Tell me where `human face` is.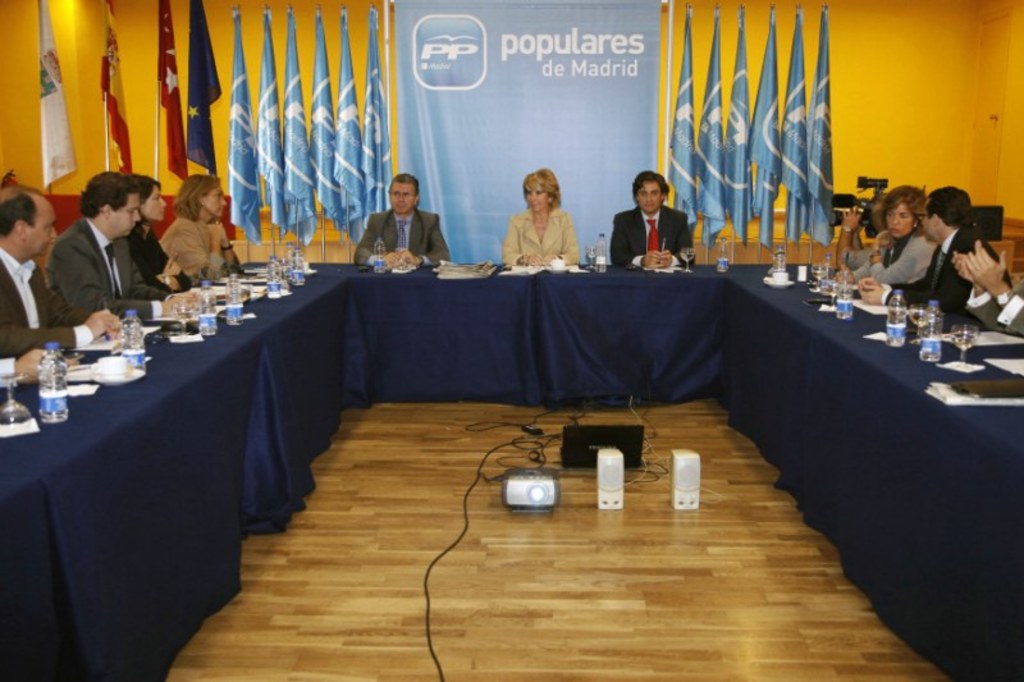
`human face` is at (888,201,915,237).
